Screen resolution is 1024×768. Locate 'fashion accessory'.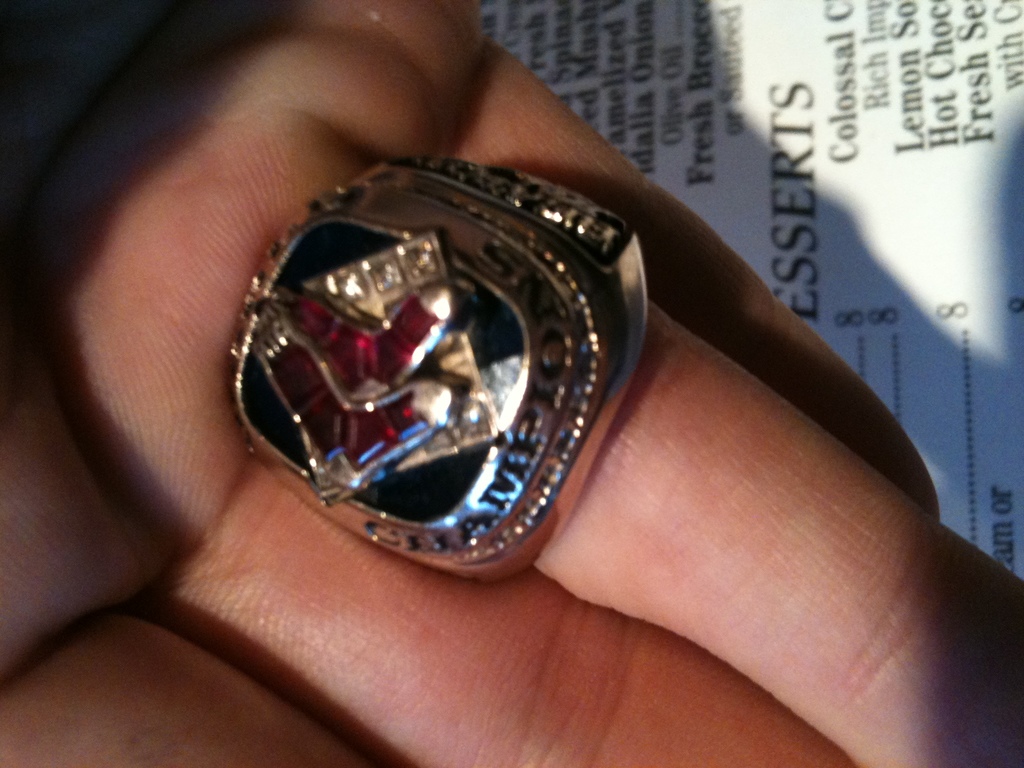
detection(229, 150, 652, 588).
